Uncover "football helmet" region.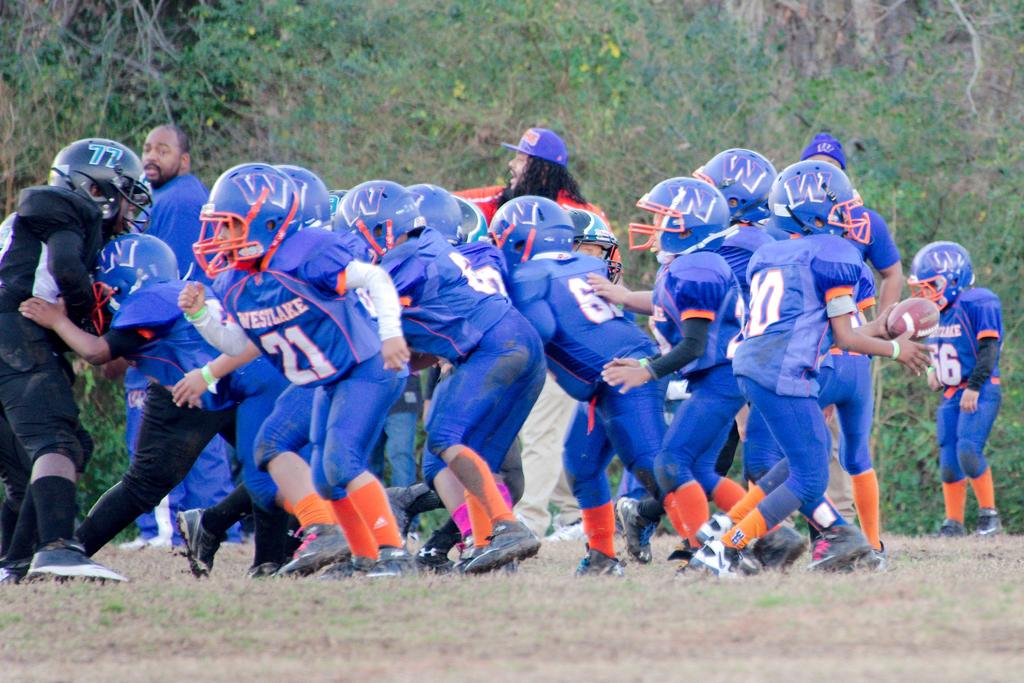
Uncovered: x1=276, y1=160, x2=353, y2=234.
